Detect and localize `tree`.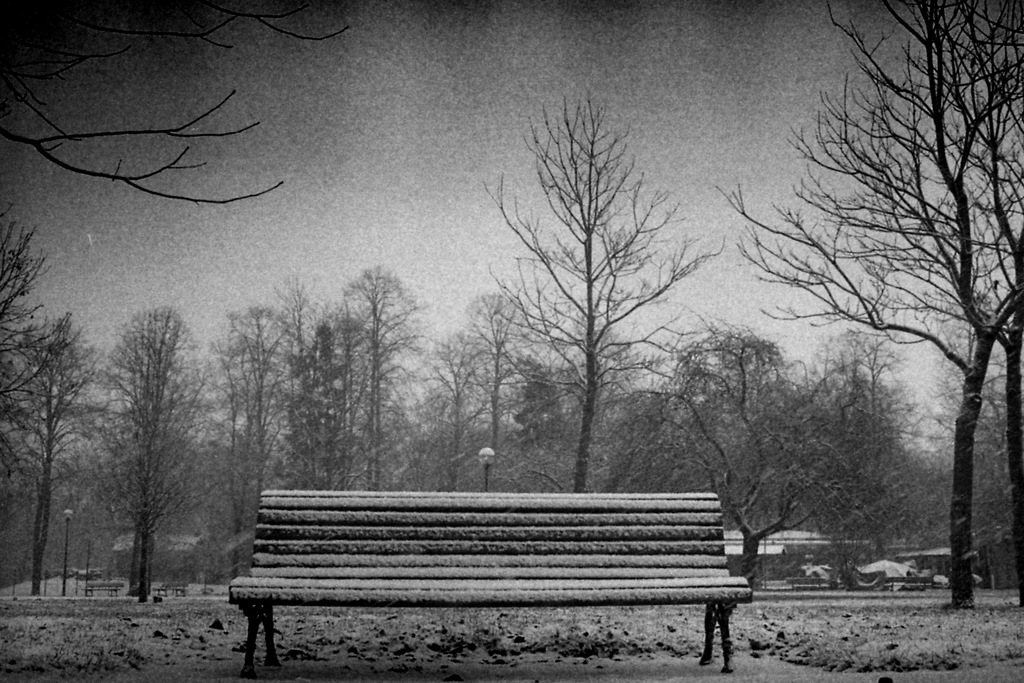
Localized at box(480, 86, 724, 493).
